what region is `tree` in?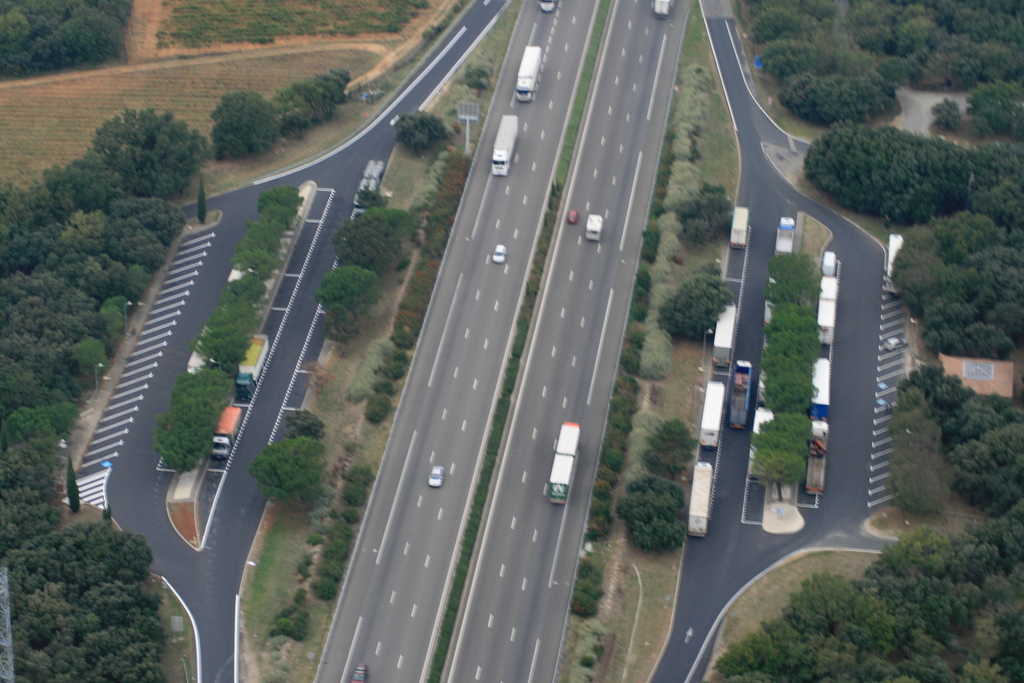
bbox=[337, 210, 412, 269].
